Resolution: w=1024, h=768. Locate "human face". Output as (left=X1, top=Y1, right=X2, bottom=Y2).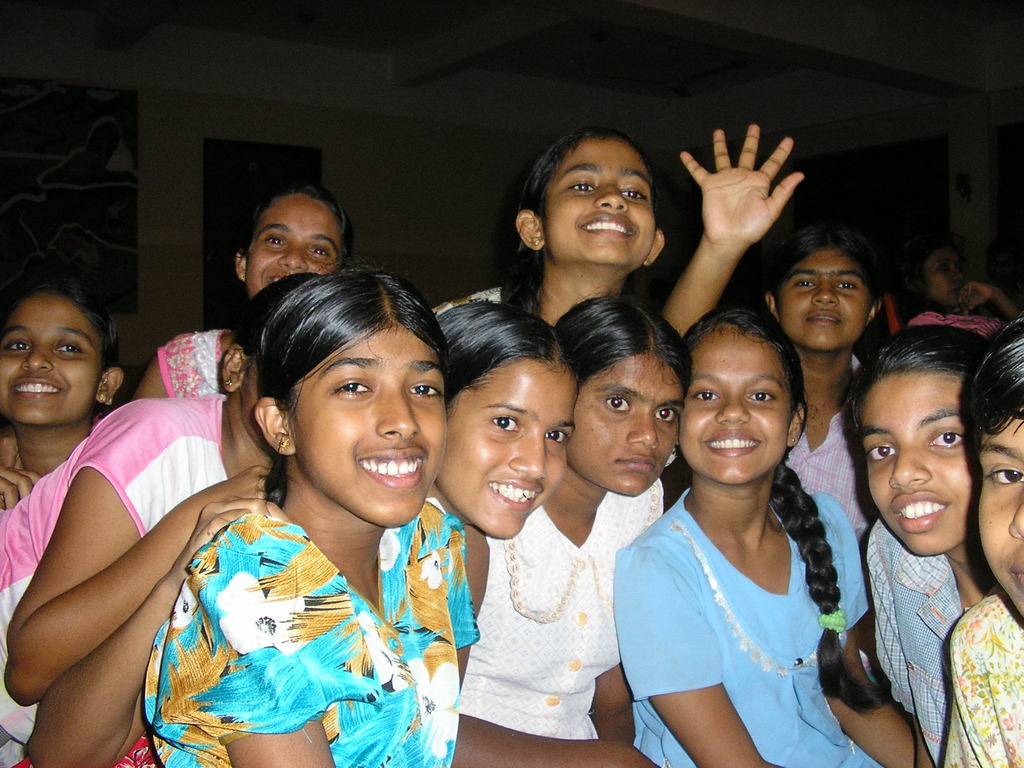
(left=784, top=247, right=870, bottom=349).
